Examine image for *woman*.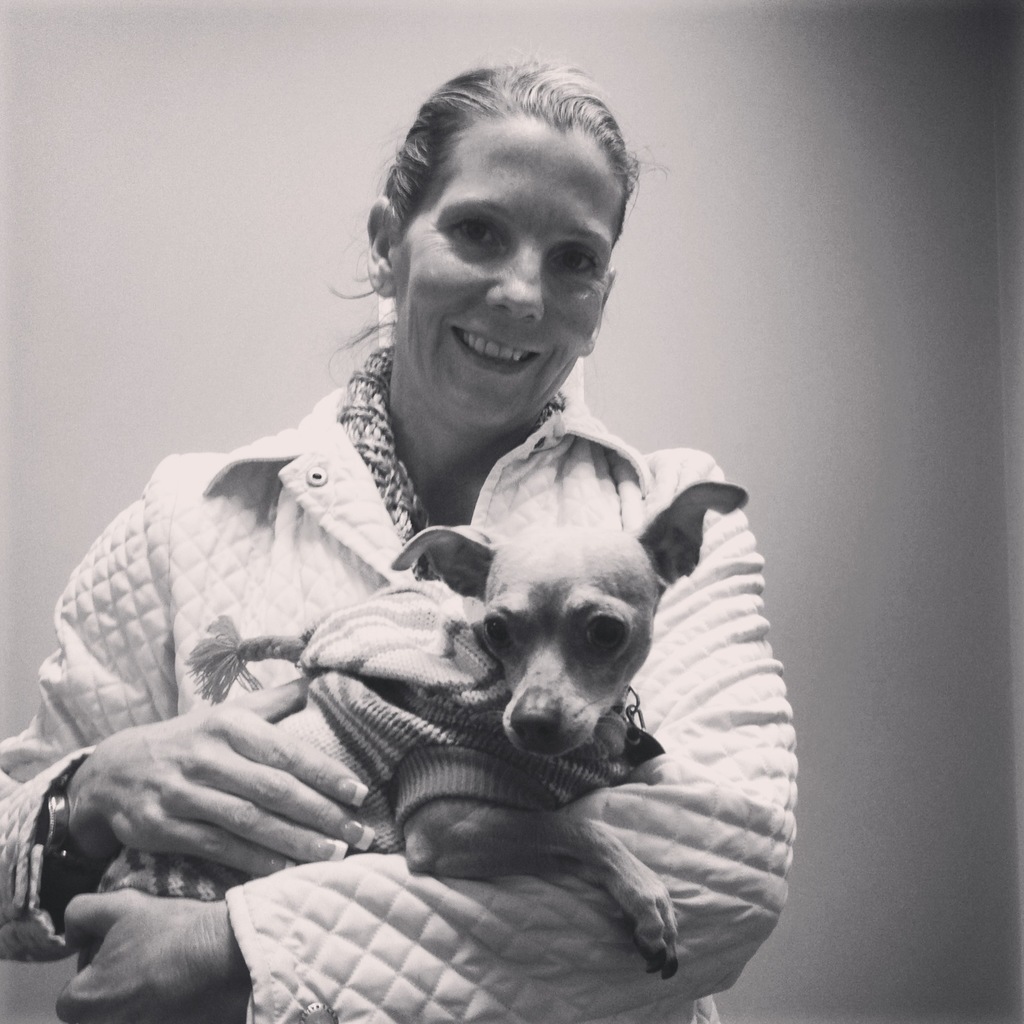
Examination result: x1=29 y1=129 x2=802 y2=996.
